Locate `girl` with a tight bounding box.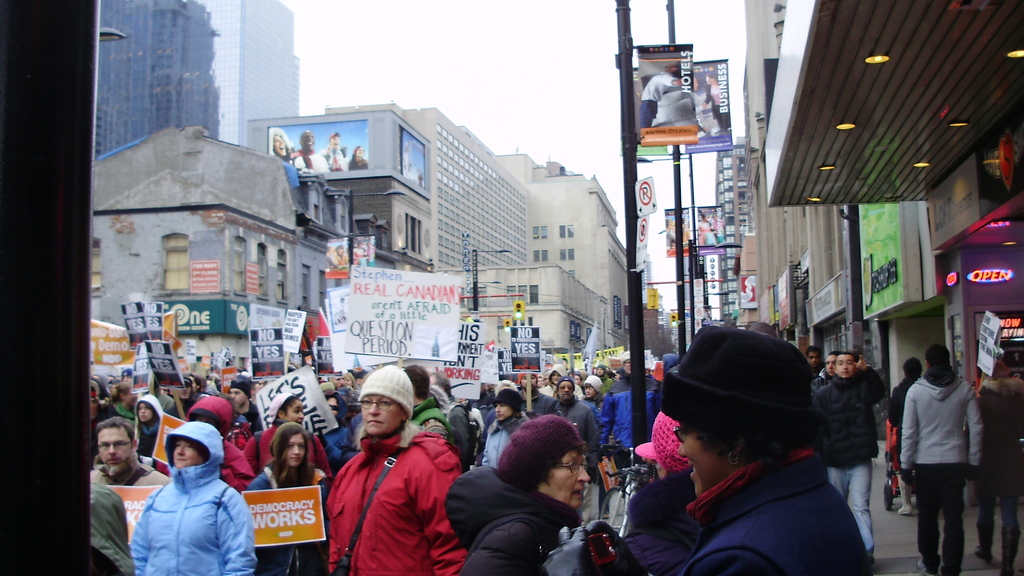
(484, 392, 534, 470).
